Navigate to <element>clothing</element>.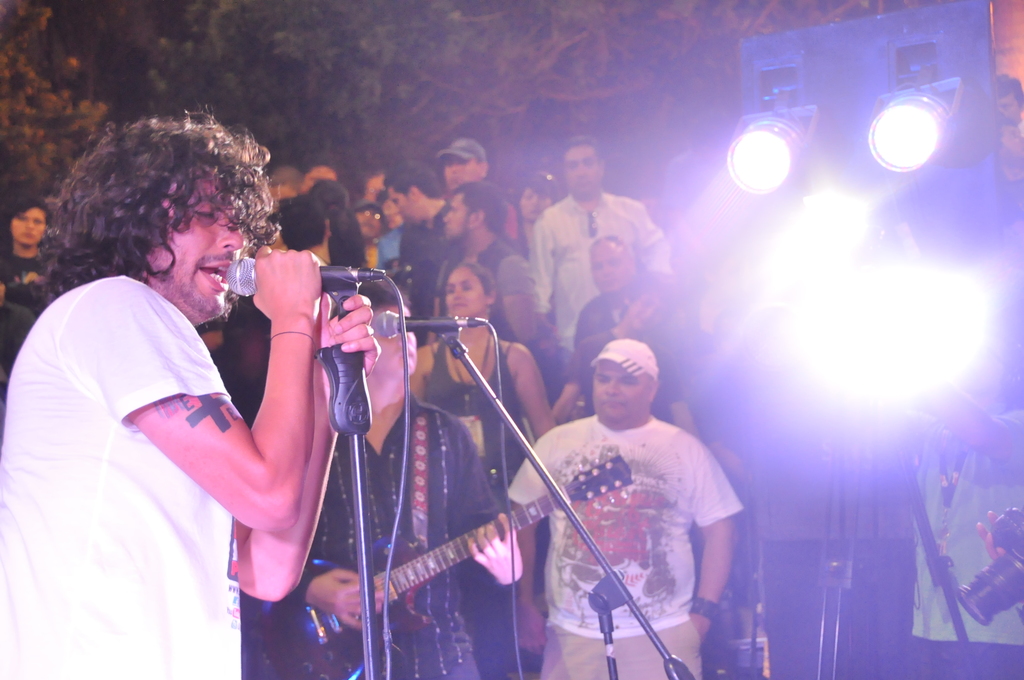
Navigation target: <region>568, 296, 692, 425</region>.
